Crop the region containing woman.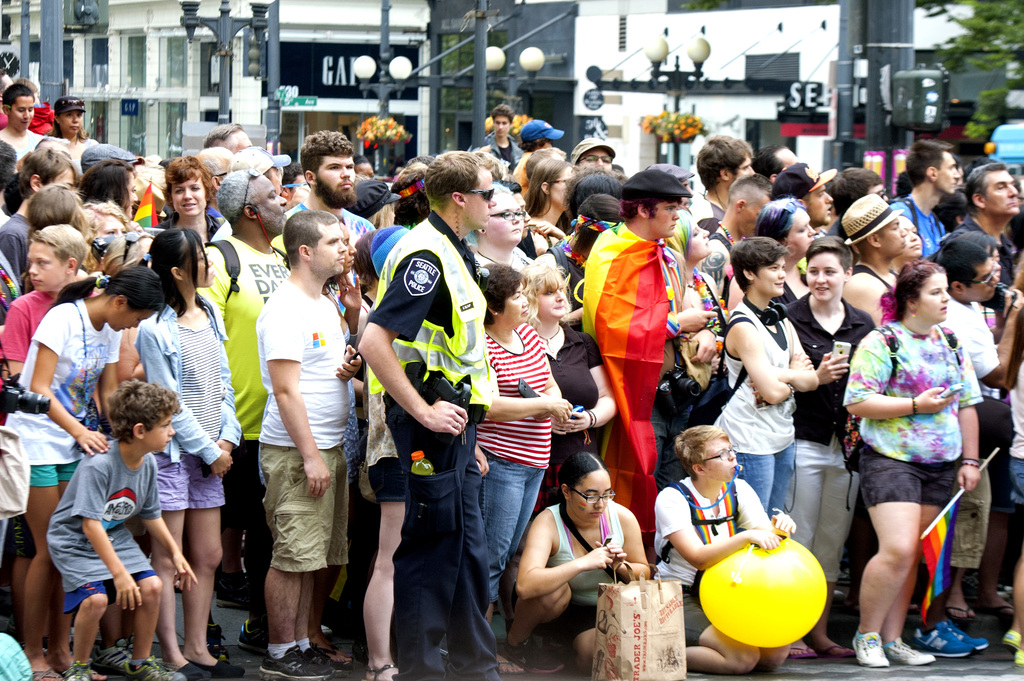
Crop region: crop(516, 450, 658, 675).
